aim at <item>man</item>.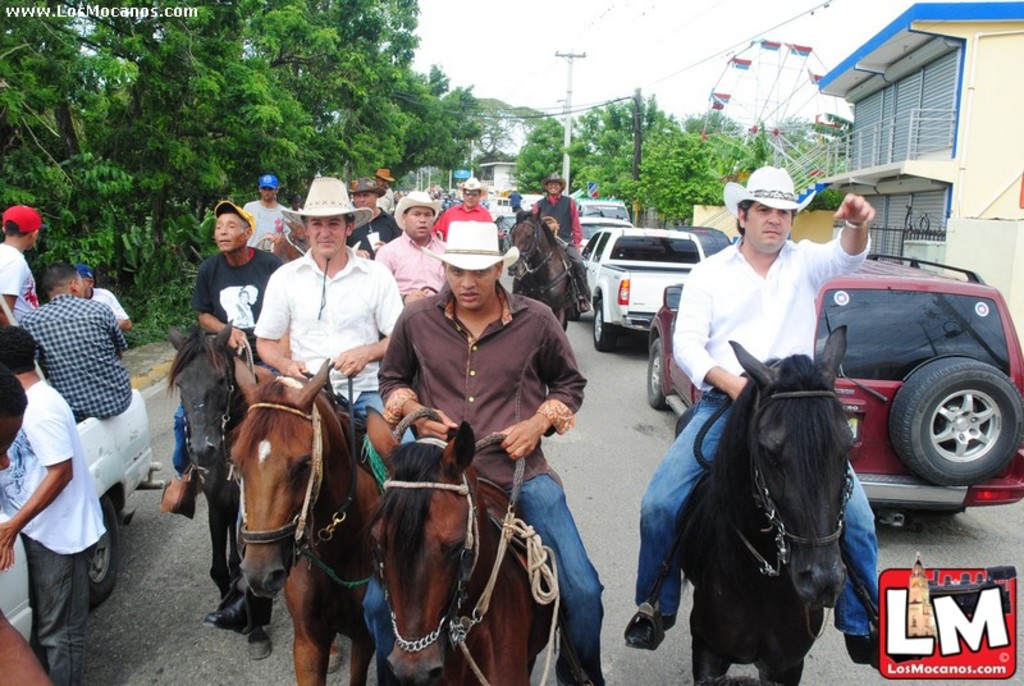
Aimed at x1=0 y1=326 x2=110 y2=685.
